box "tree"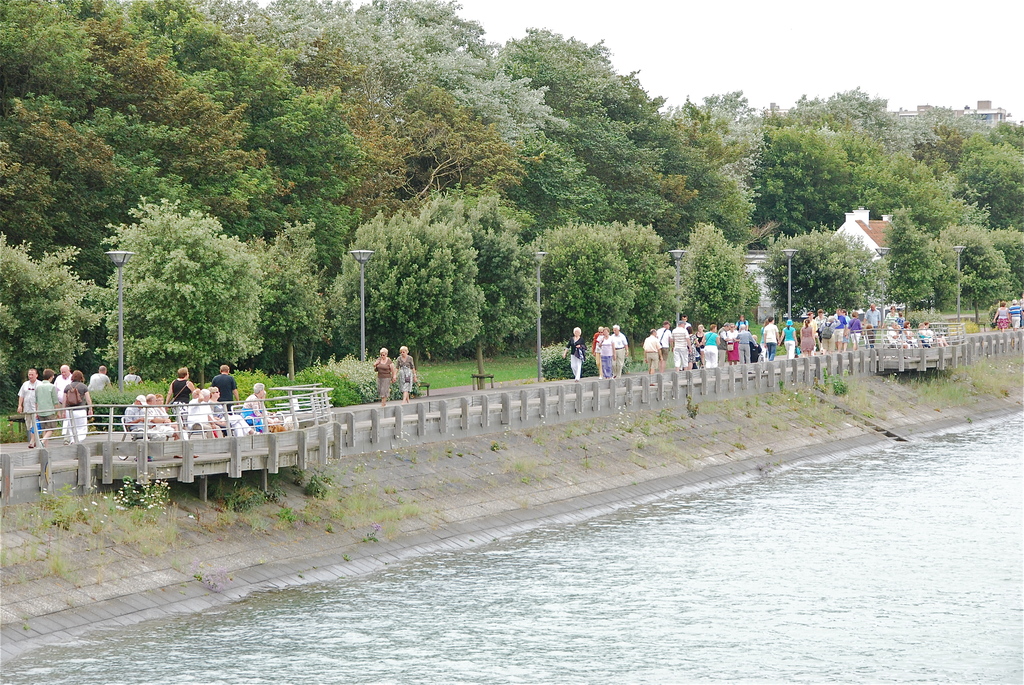
detection(79, 0, 356, 199)
